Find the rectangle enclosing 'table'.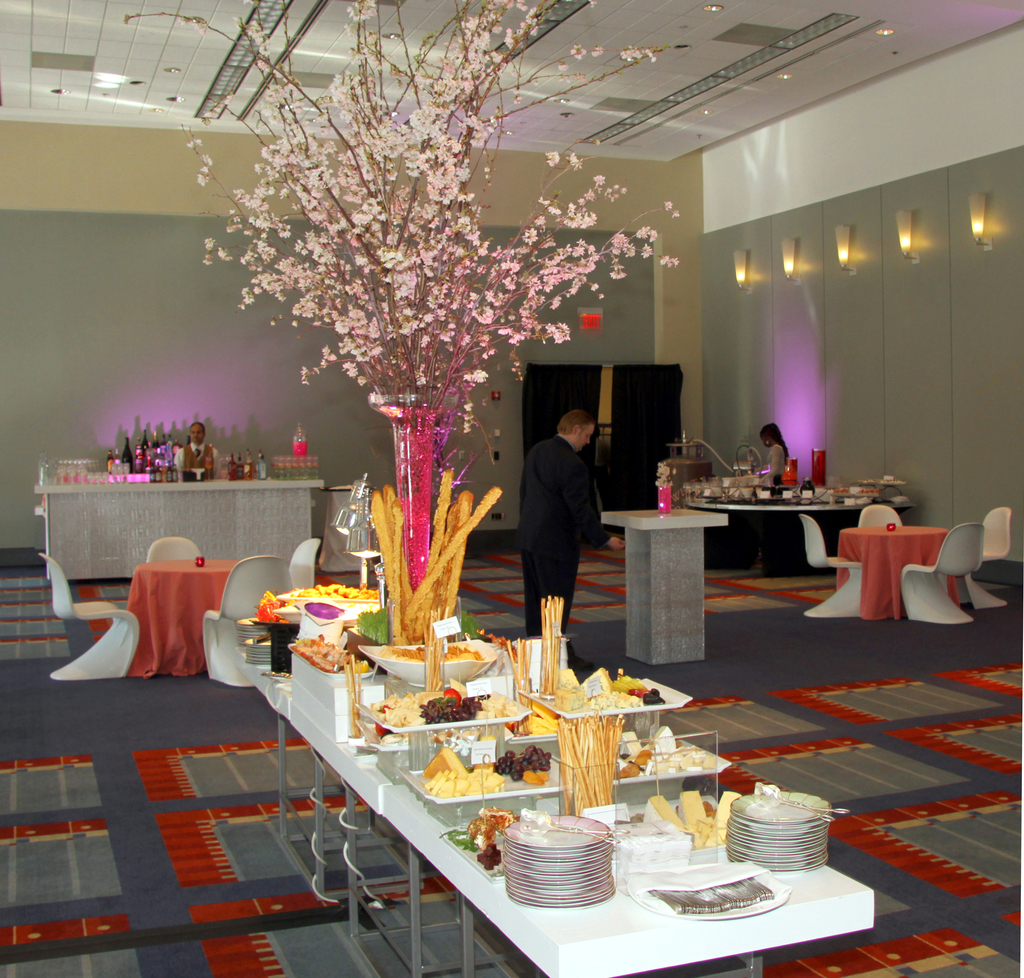
[680, 469, 890, 554].
